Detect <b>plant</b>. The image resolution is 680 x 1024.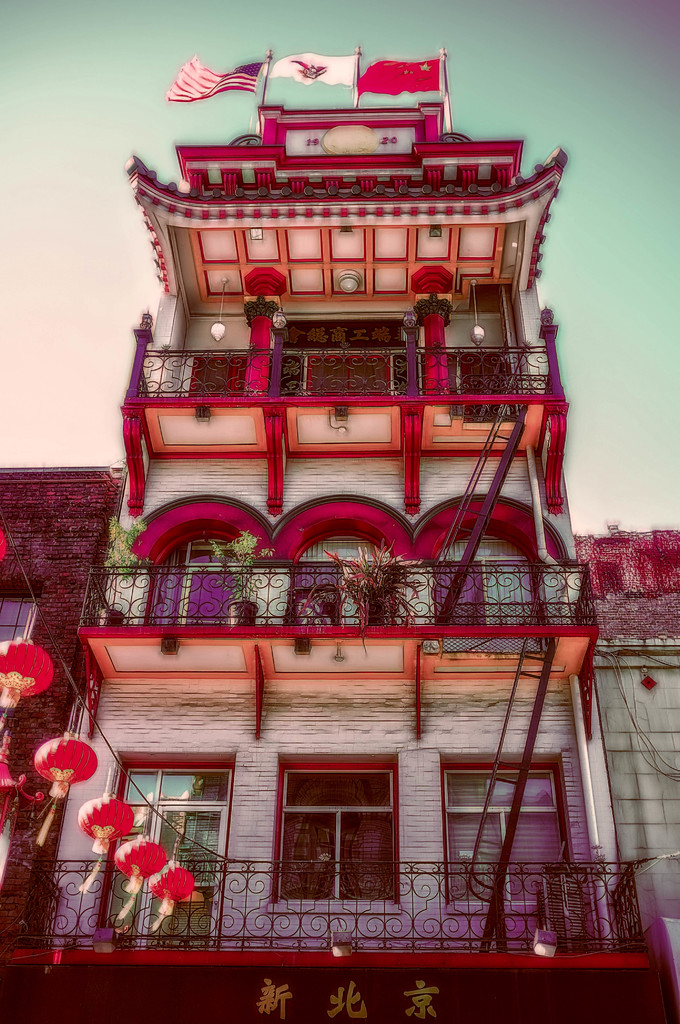
region(325, 541, 421, 627).
